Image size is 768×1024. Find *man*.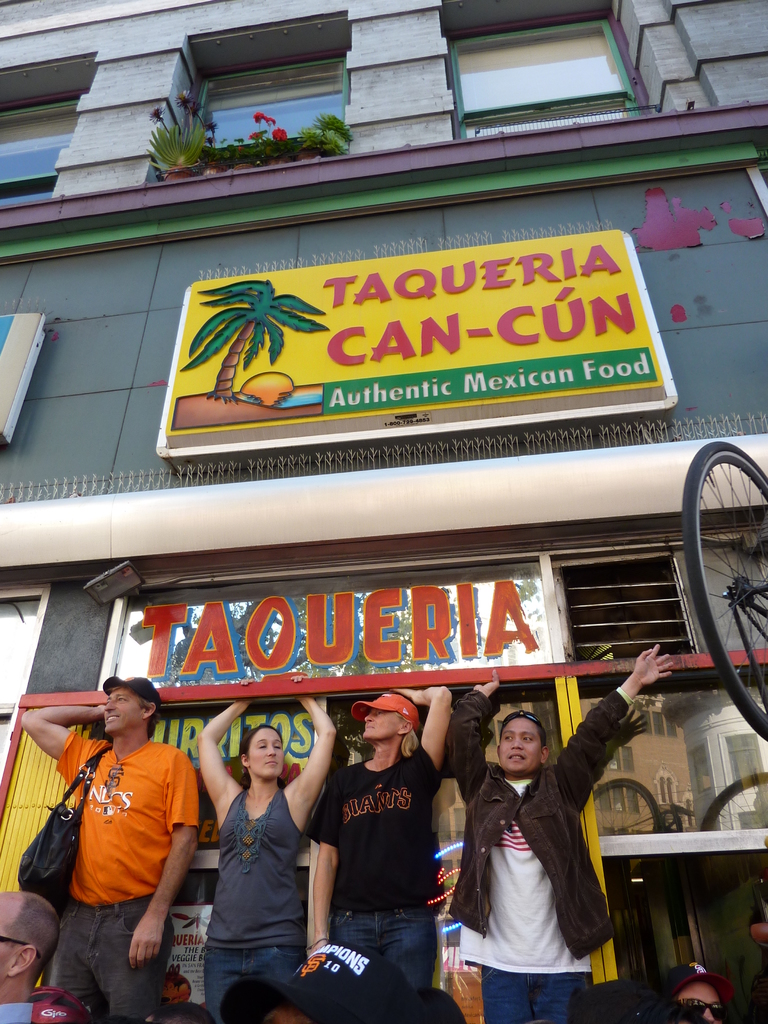
region(0, 884, 63, 1021).
